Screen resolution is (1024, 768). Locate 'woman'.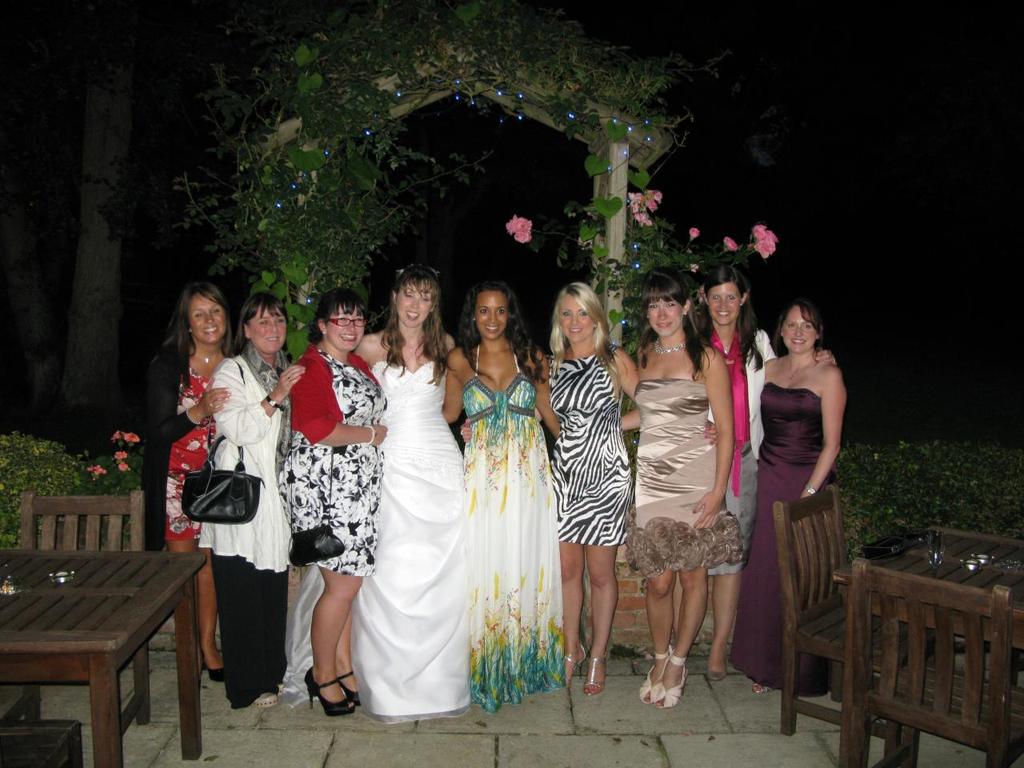
pyautogui.locateOnScreen(208, 286, 310, 706).
